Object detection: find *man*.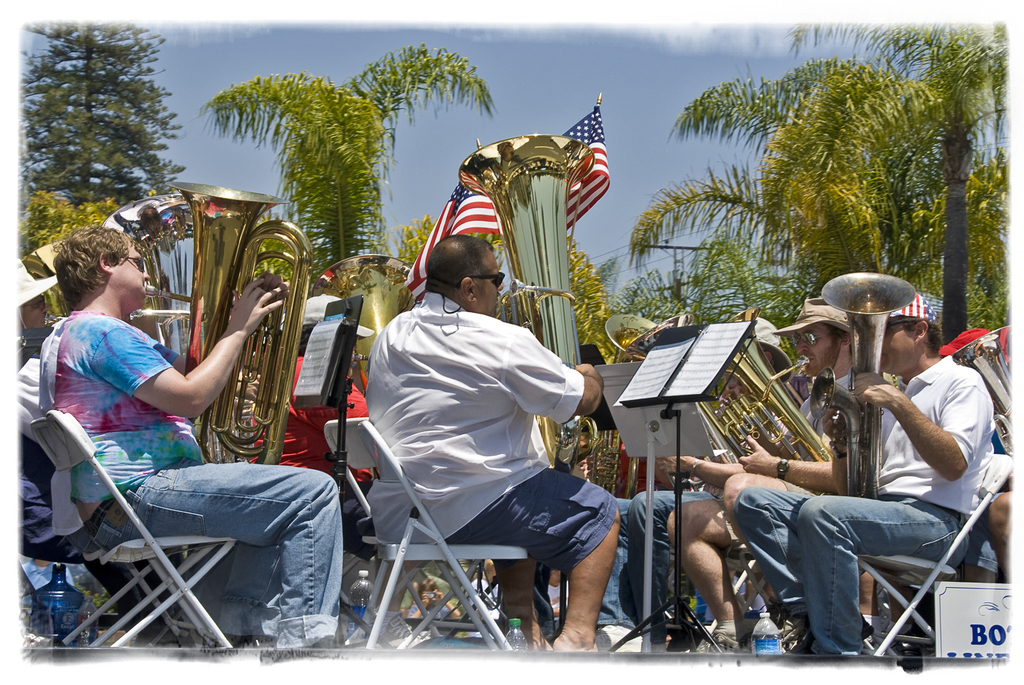
(656,292,898,653).
